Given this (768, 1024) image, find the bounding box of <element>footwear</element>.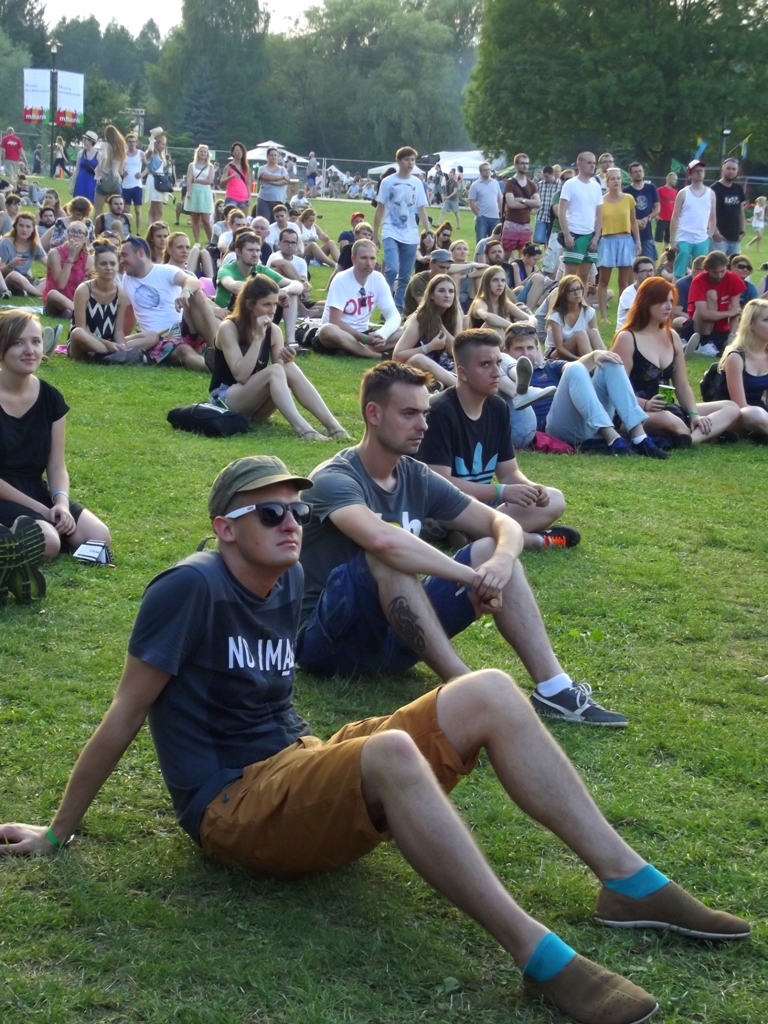
(x1=591, y1=871, x2=754, y2=940).
